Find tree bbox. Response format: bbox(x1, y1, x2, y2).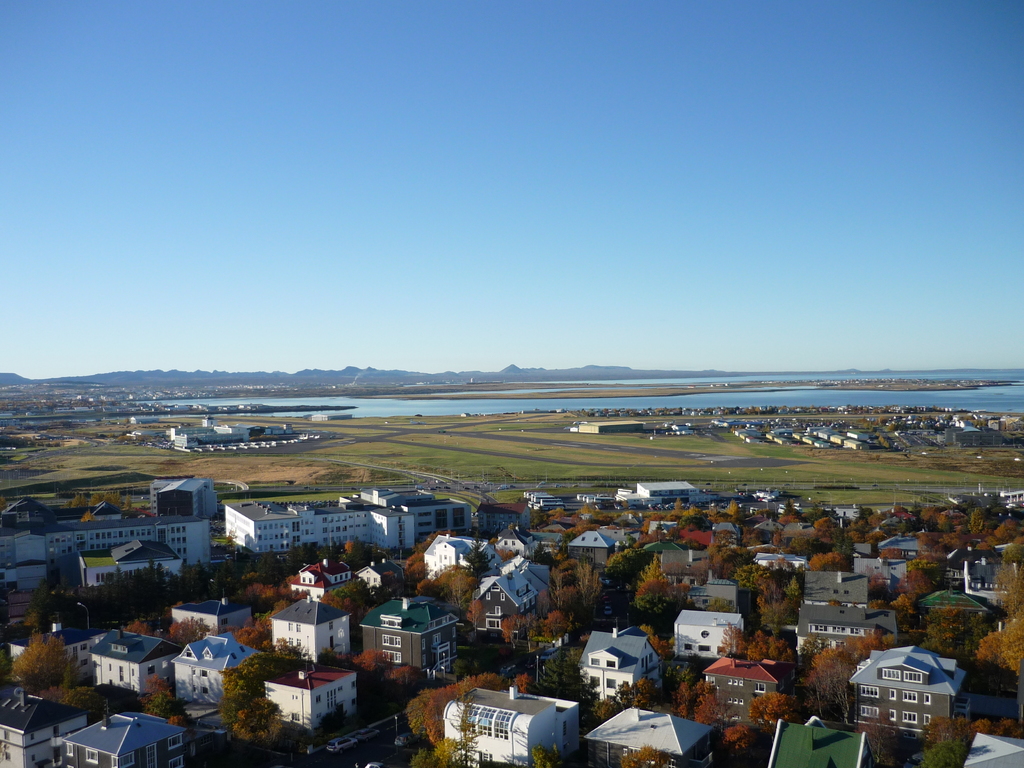
bbox(715, 618, 744, 663).
